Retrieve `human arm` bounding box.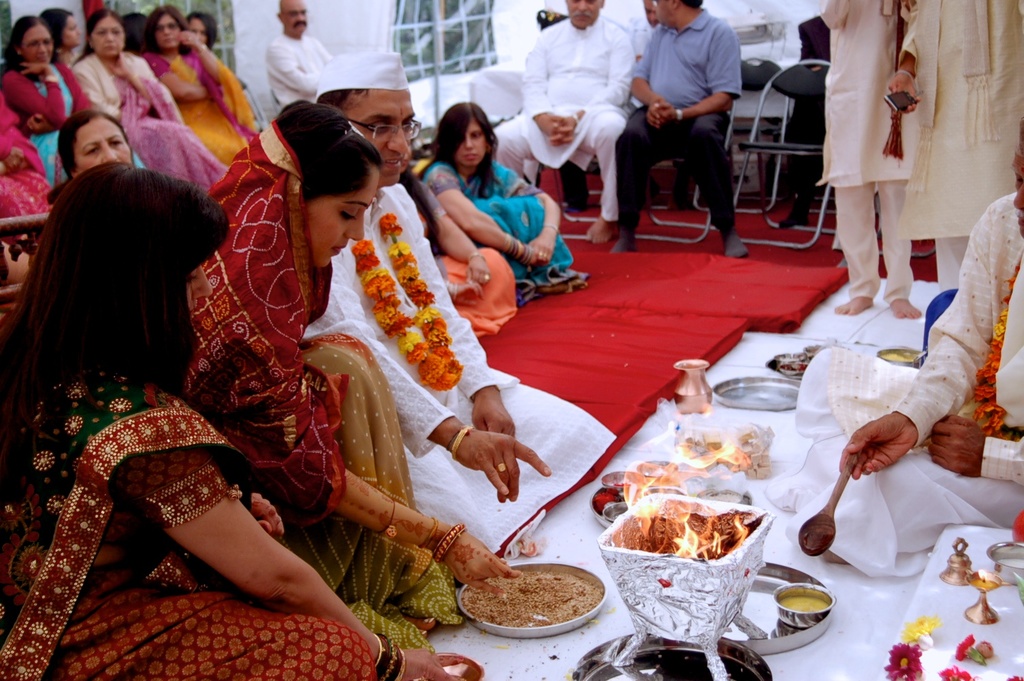
Bounding box: x1=49 y1=76 x2=94 y2=121.
